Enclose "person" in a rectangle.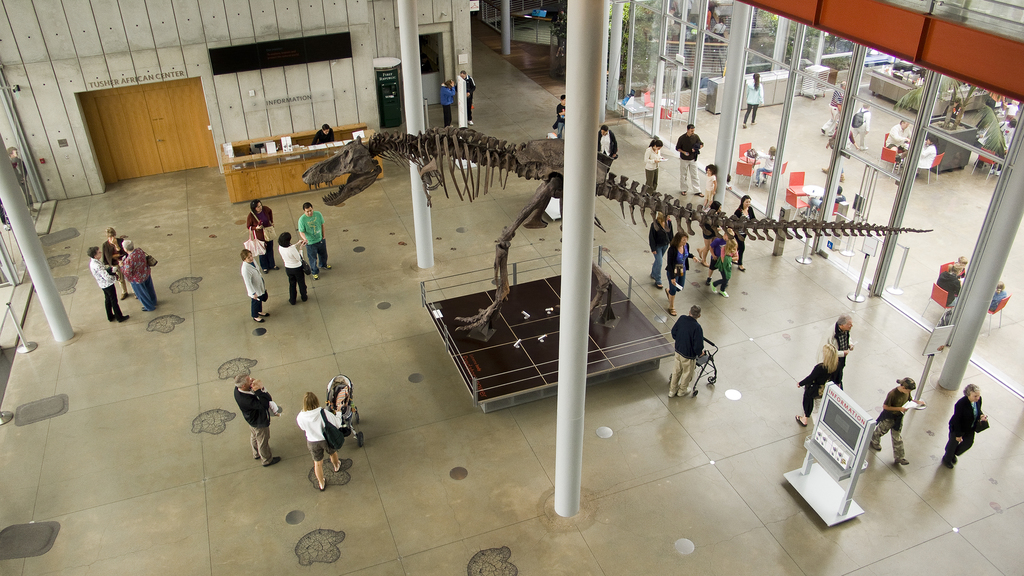
{"left": 845, "top": 100, "right": 869, "bottom": 149}.
